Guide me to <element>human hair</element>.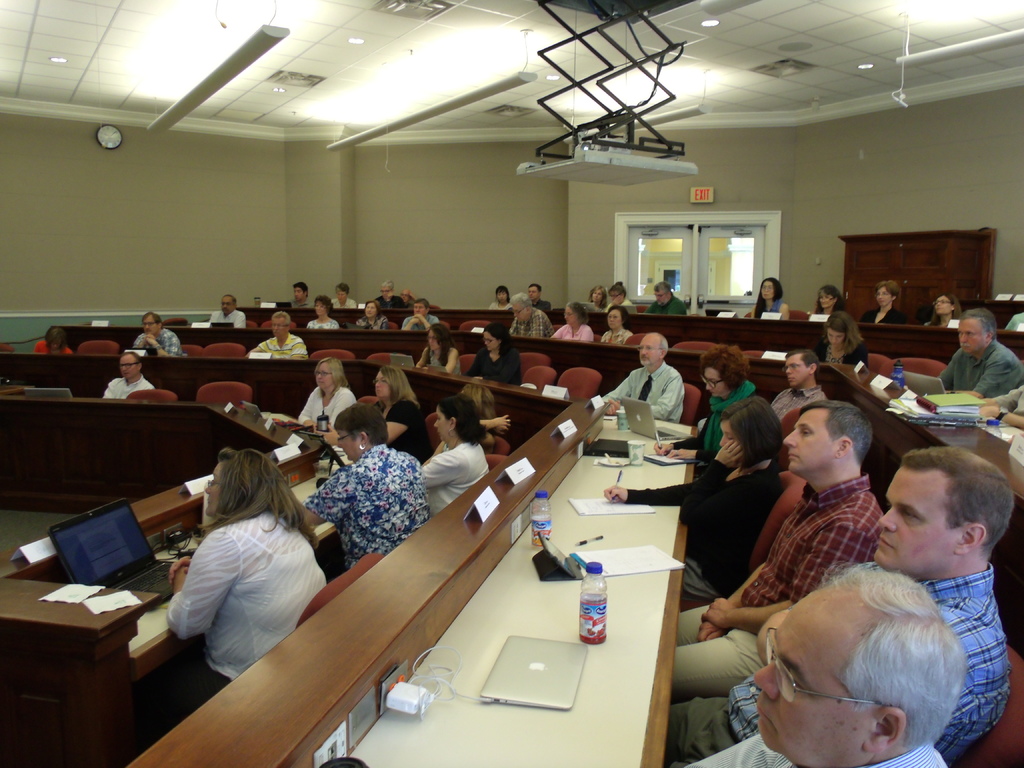
Guidance: rect(959, 310, 1001, 339).
